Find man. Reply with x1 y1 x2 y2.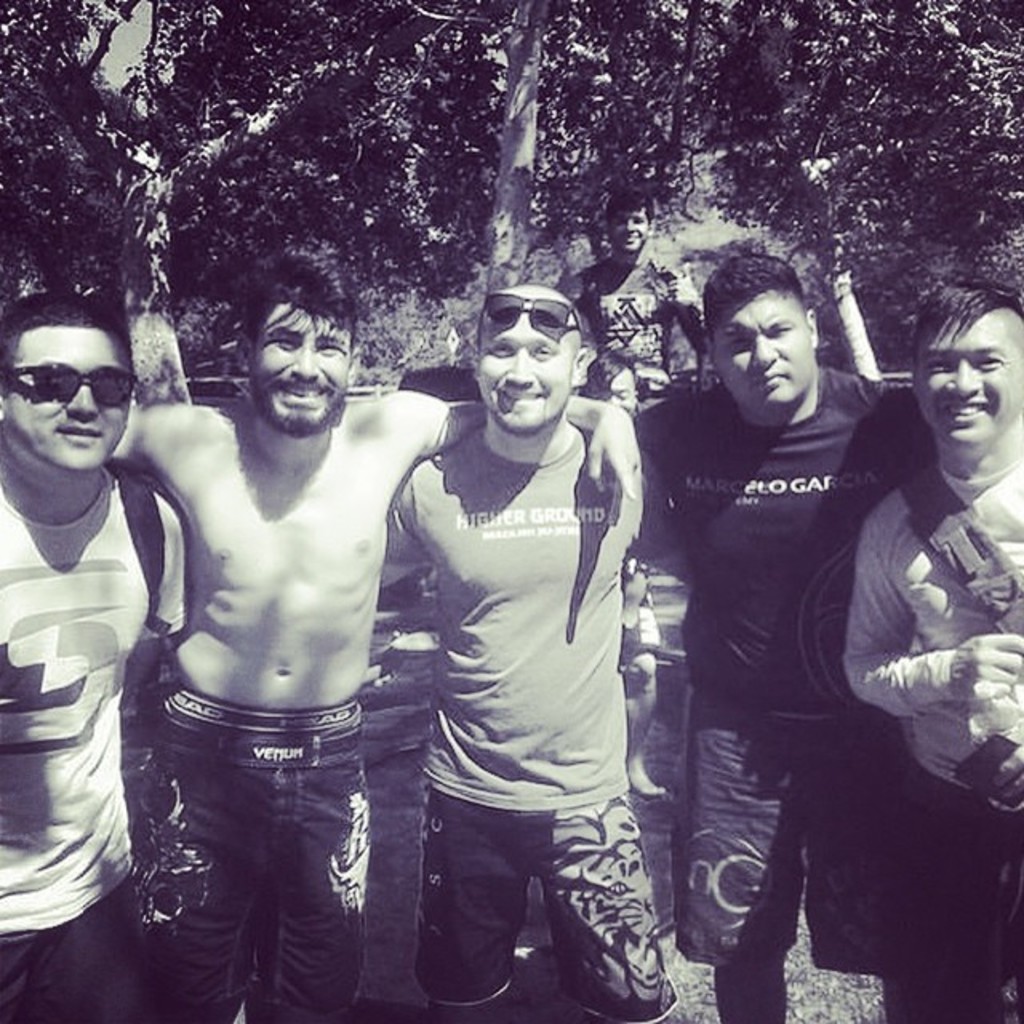
387 286 680 1022.
